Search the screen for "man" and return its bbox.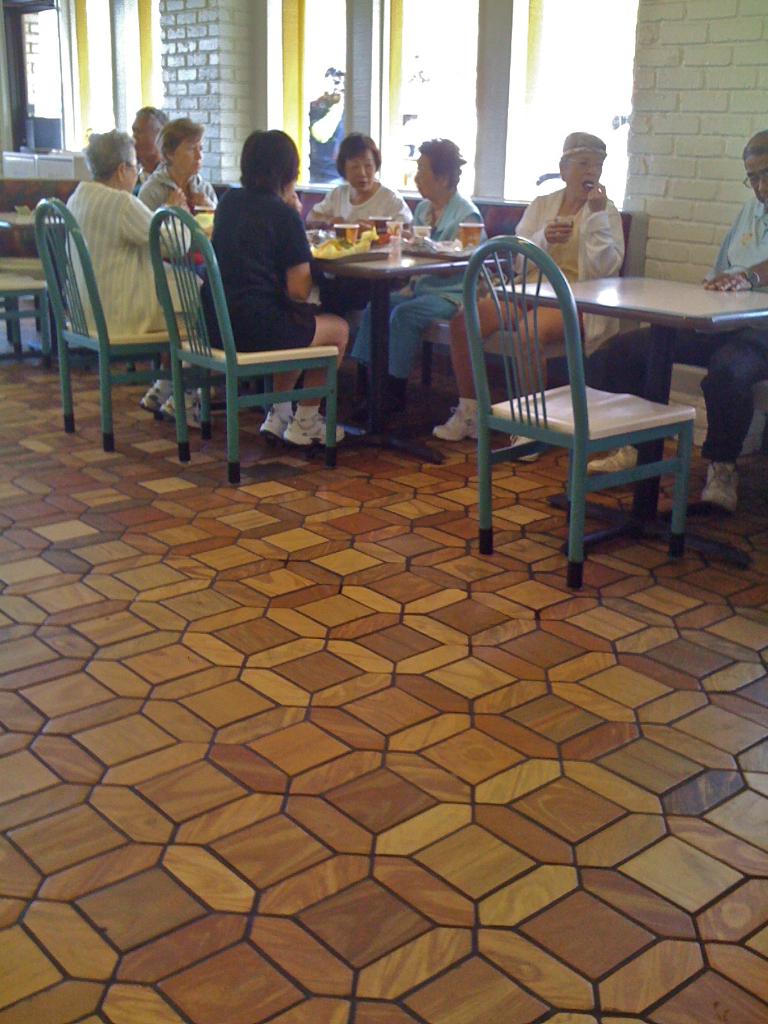
Found: bbox=[131, 99, 171, 199].
